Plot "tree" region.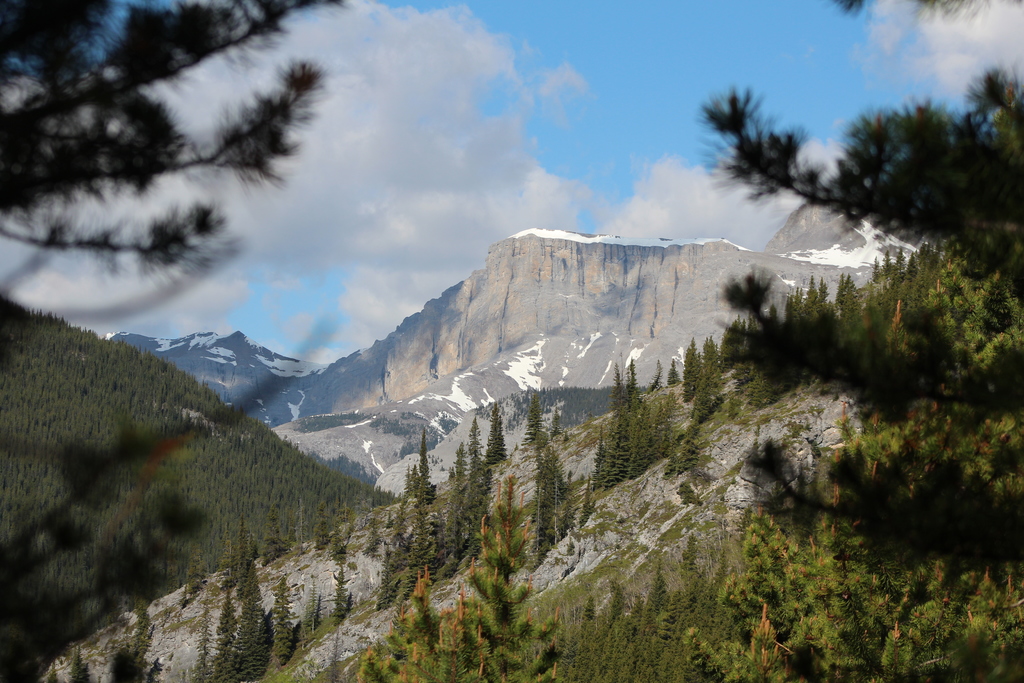
Plotted at pyautogui.locateOnScreen(314, 499, 332, 550).
